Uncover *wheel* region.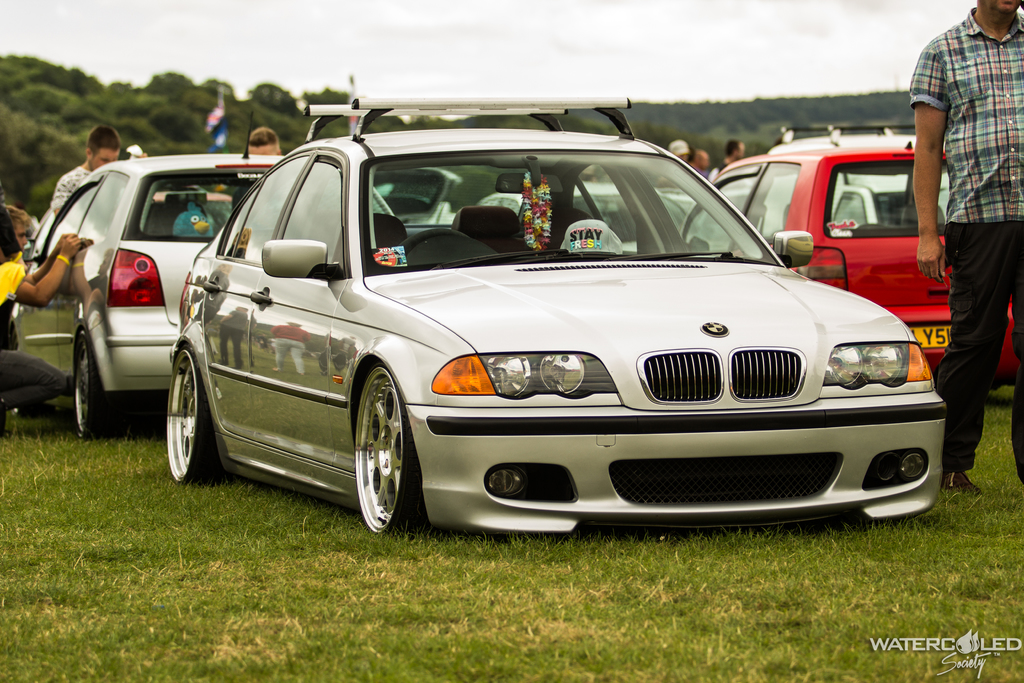
Uncovered: (166,344,223,484).
